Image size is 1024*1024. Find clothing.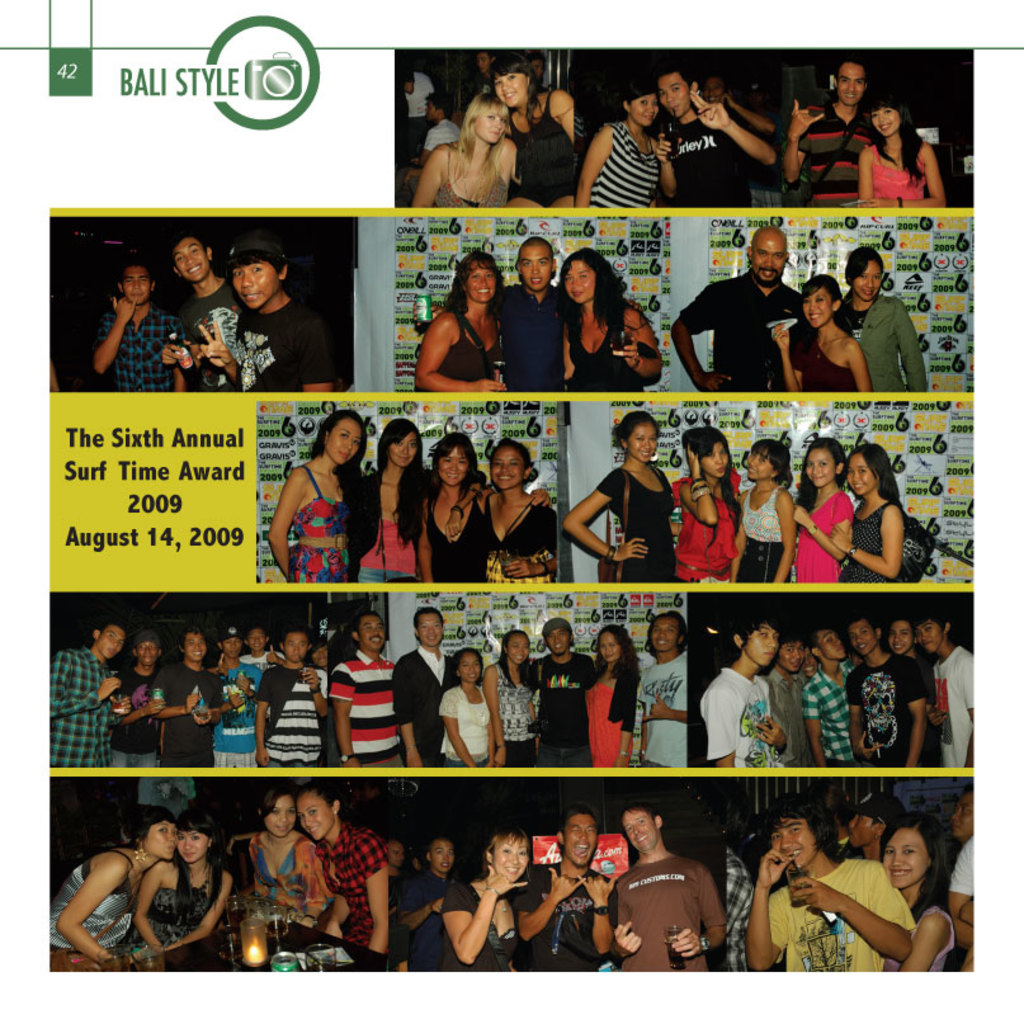
239 296 336 392.
